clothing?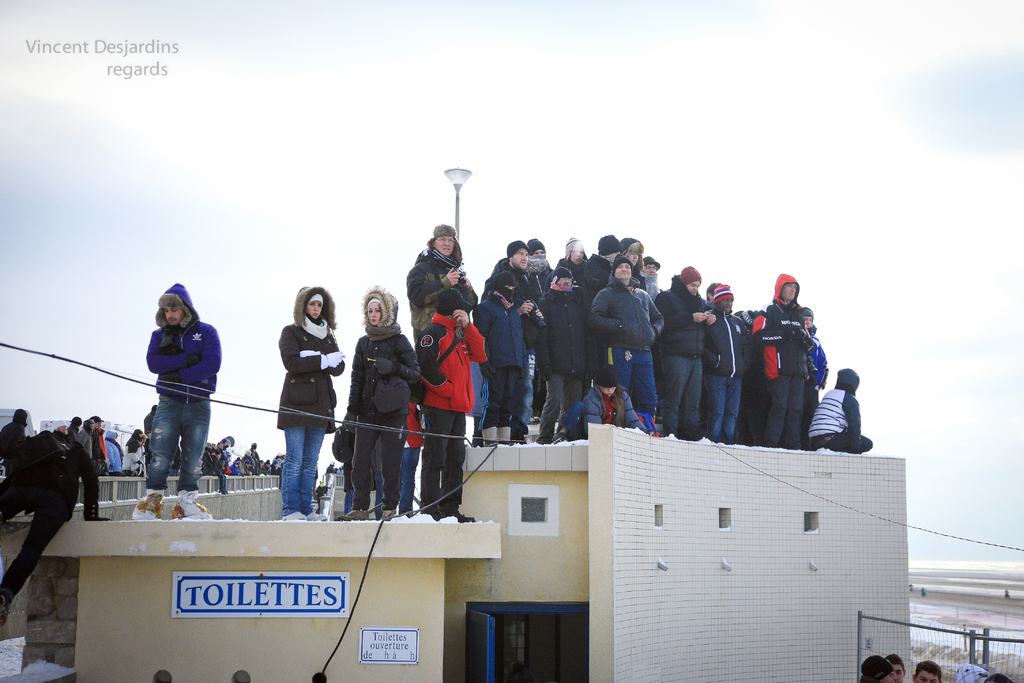
box(0, 431, 98, 614)
